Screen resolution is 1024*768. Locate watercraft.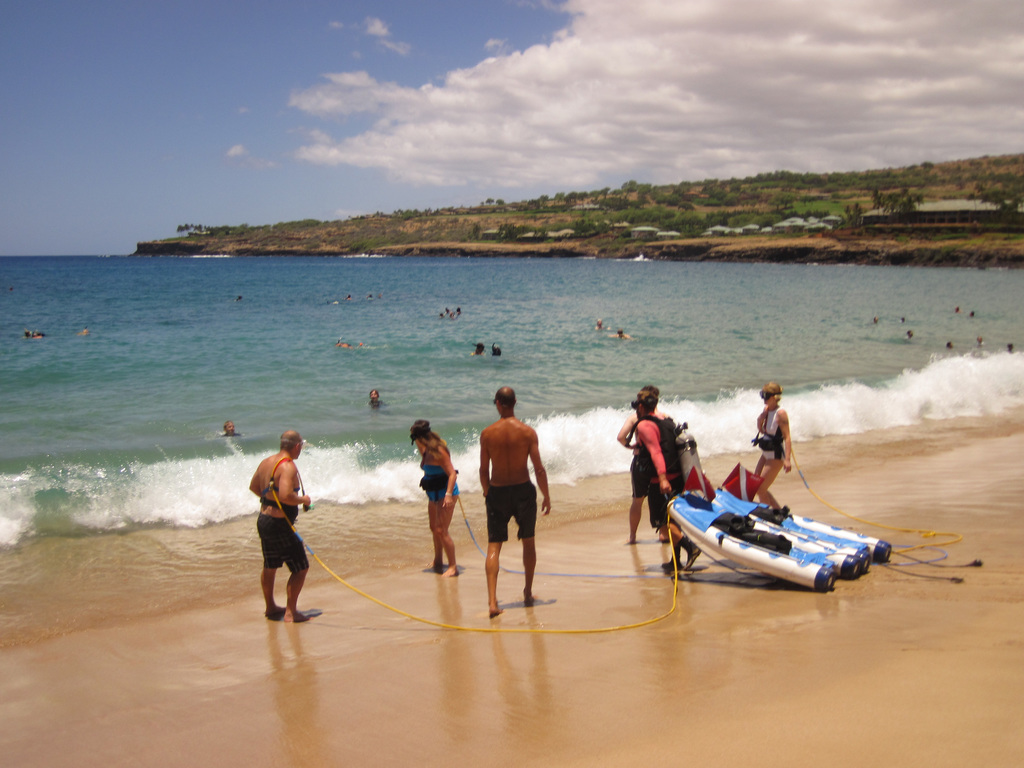
661/450/896/586.
